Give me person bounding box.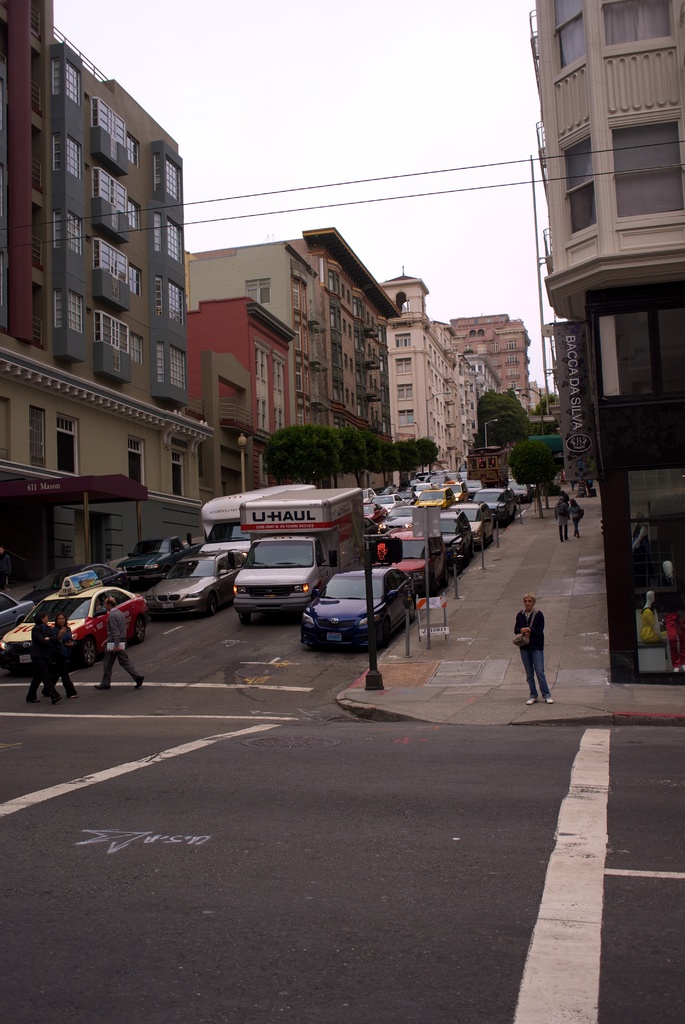
26 617 56 699.
